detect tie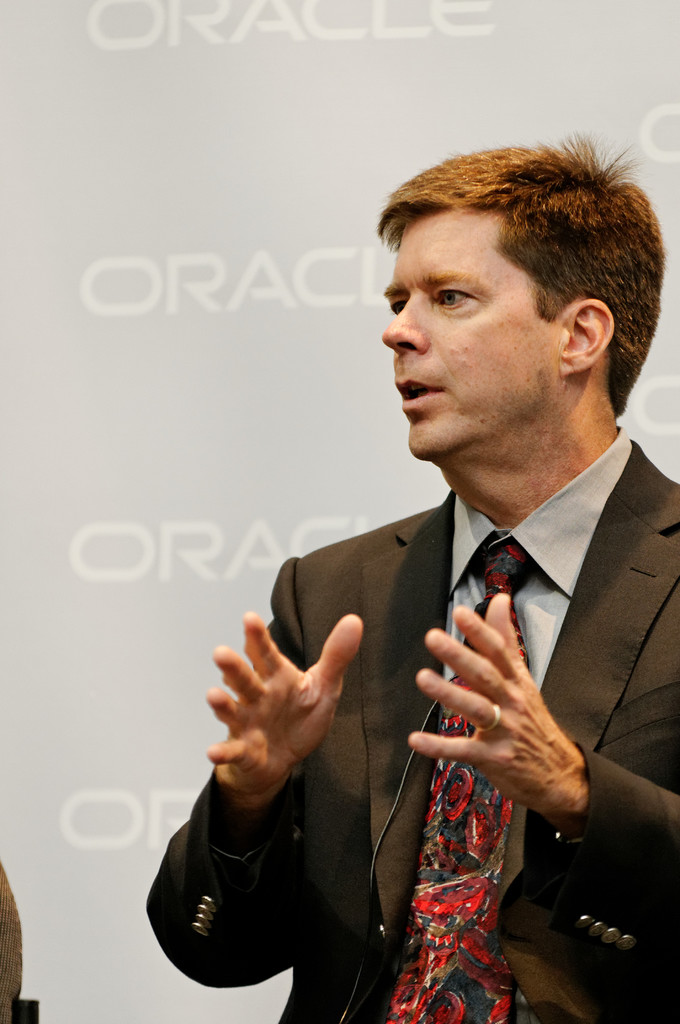
left=385, top=543, right=557, bottom=1023
